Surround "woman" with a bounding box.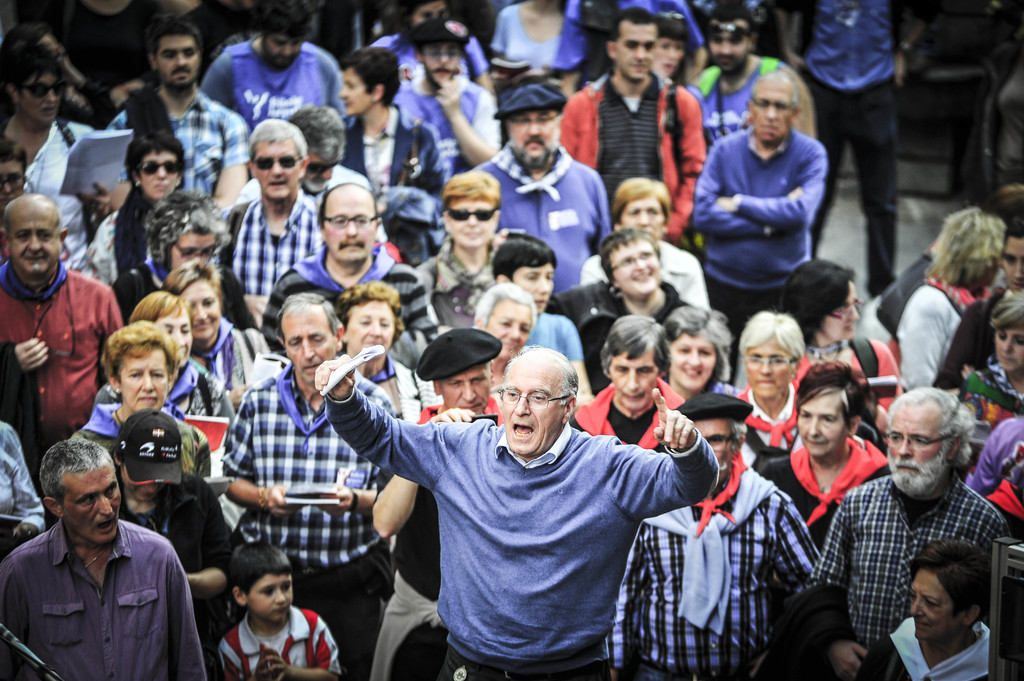
[367,0,495,101].
